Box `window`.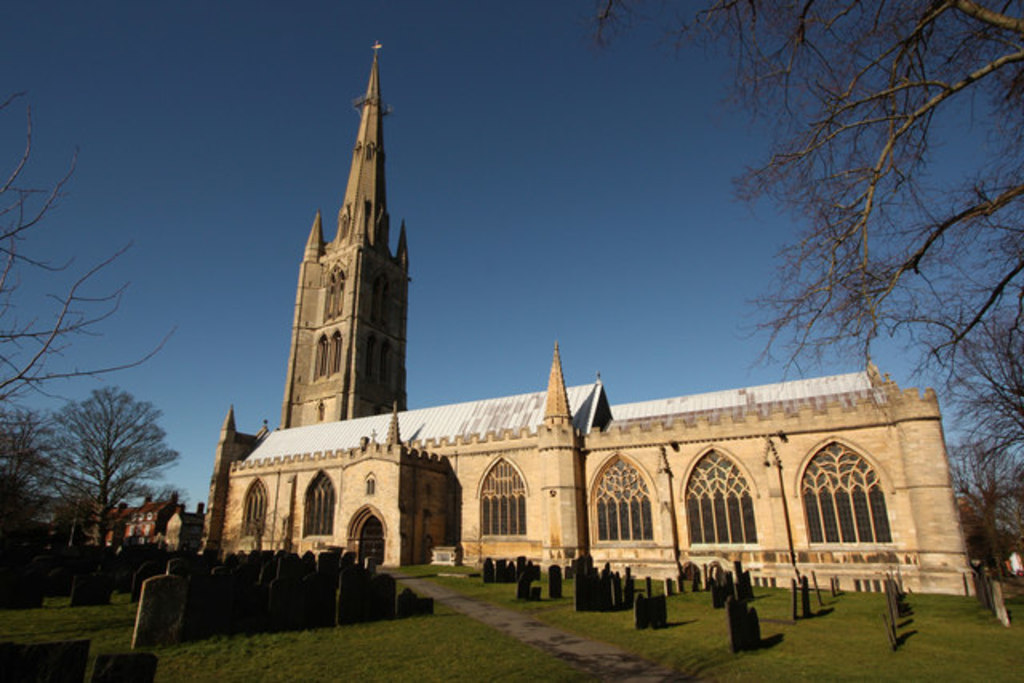
[237, 481, 267, 534].
